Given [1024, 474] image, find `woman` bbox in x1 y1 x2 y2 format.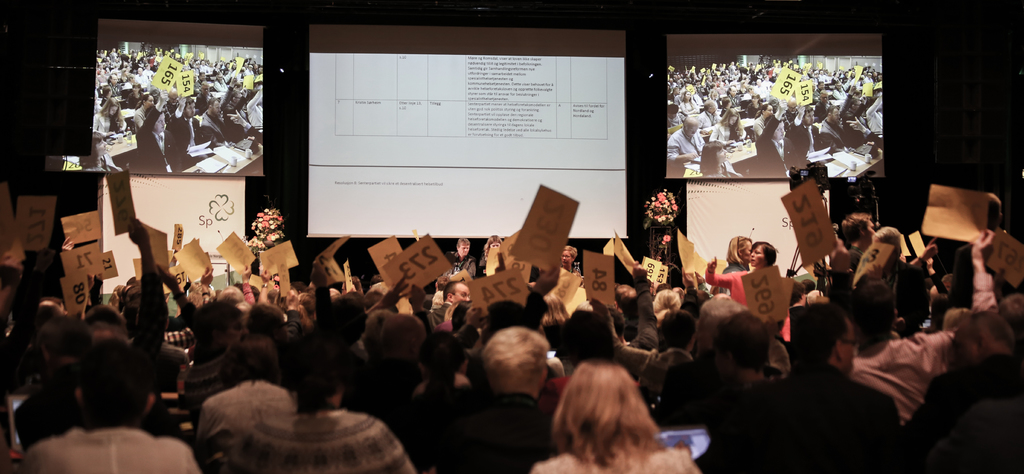
132 93 152 133.
